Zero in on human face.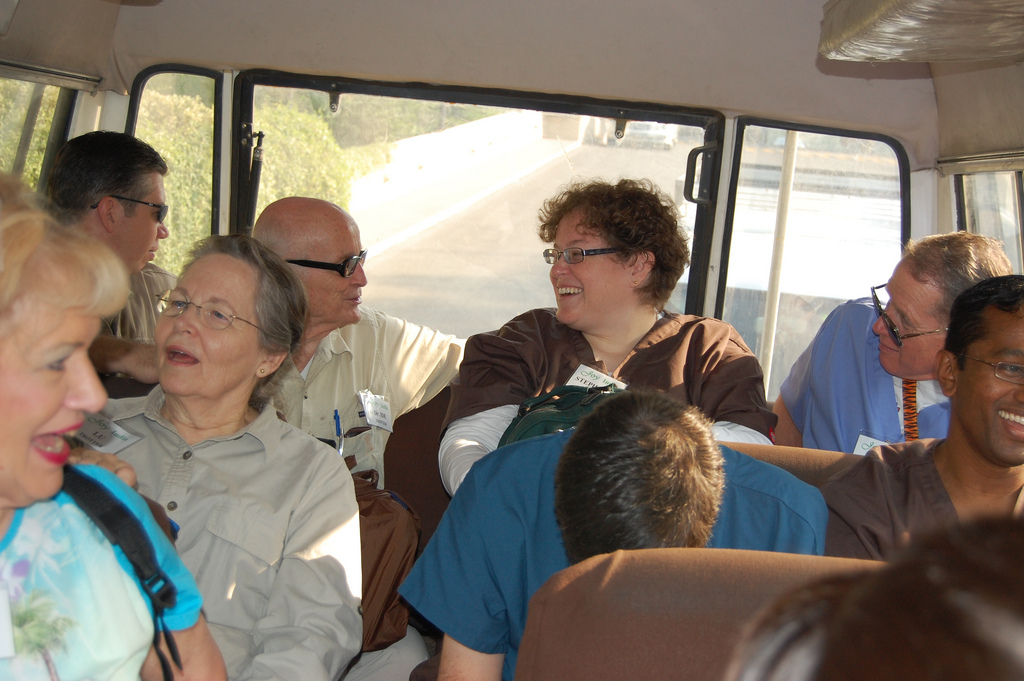
Zeroed in: select_region(958, 307, 1023, 465).
